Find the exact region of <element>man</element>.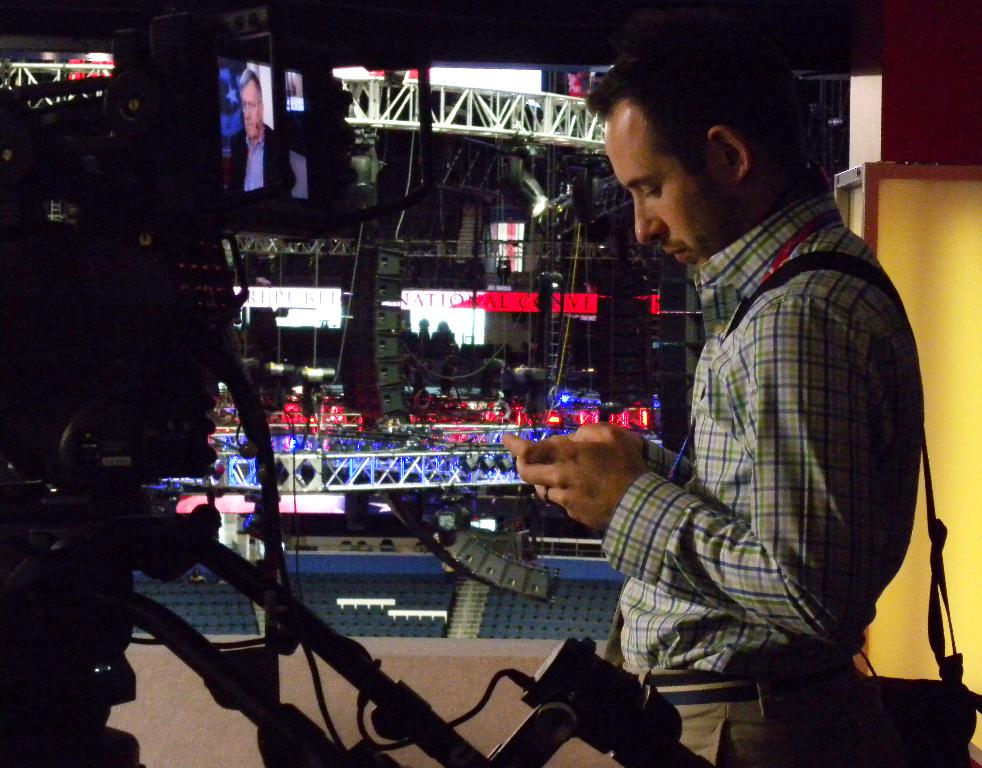
Exact region: 504,21,920,750.
